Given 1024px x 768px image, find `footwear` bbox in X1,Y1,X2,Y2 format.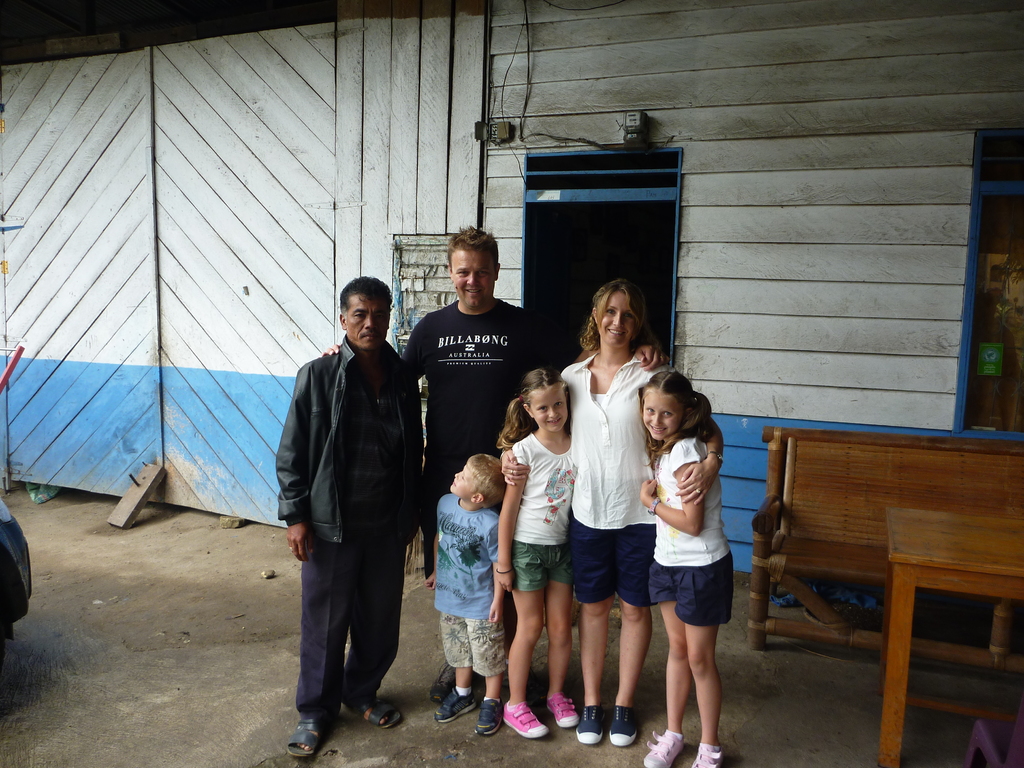
638,726,673,767.
